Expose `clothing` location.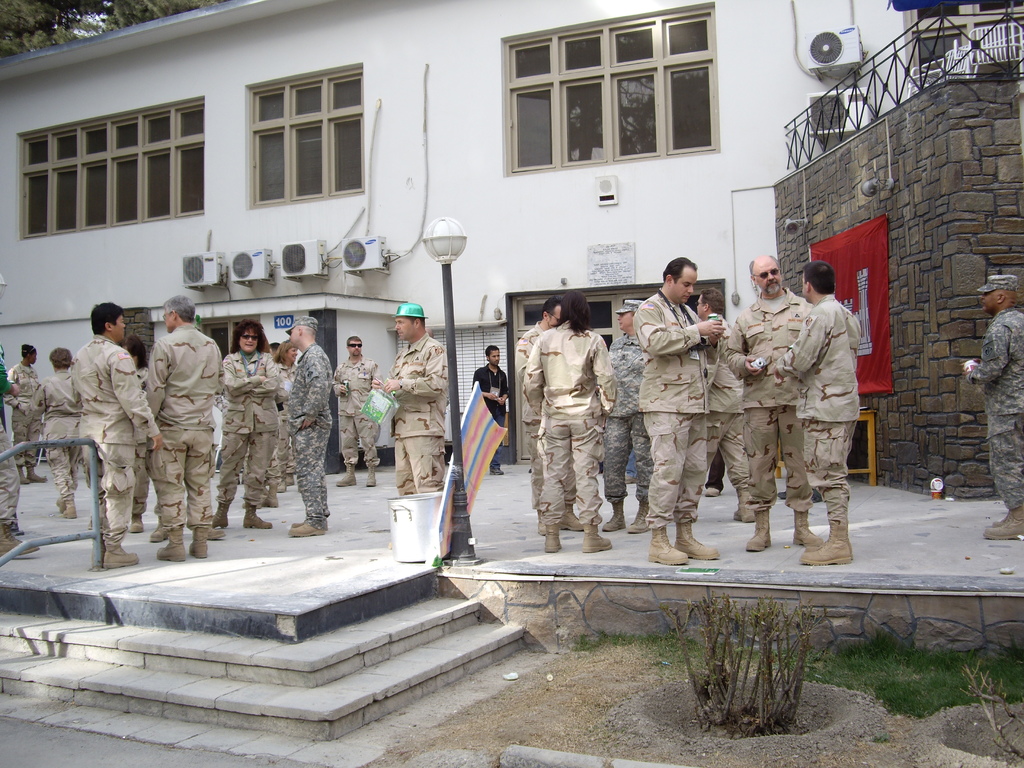
Exposed at 297 335 340 533.
